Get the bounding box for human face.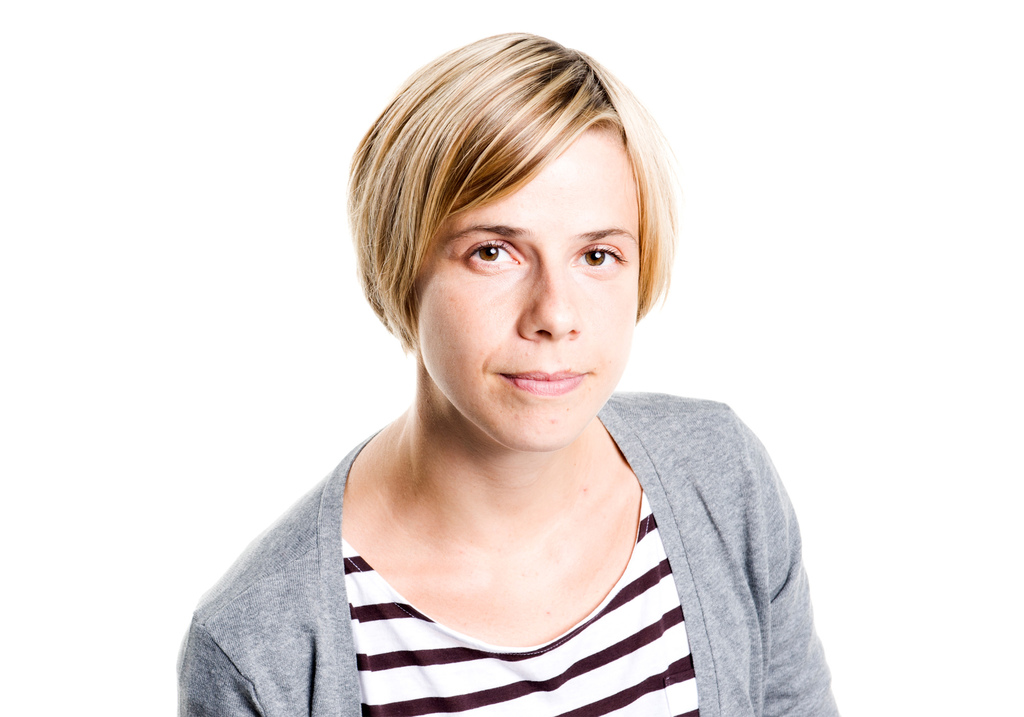
<bbox>419, 137, 637, 452</bbox>.
